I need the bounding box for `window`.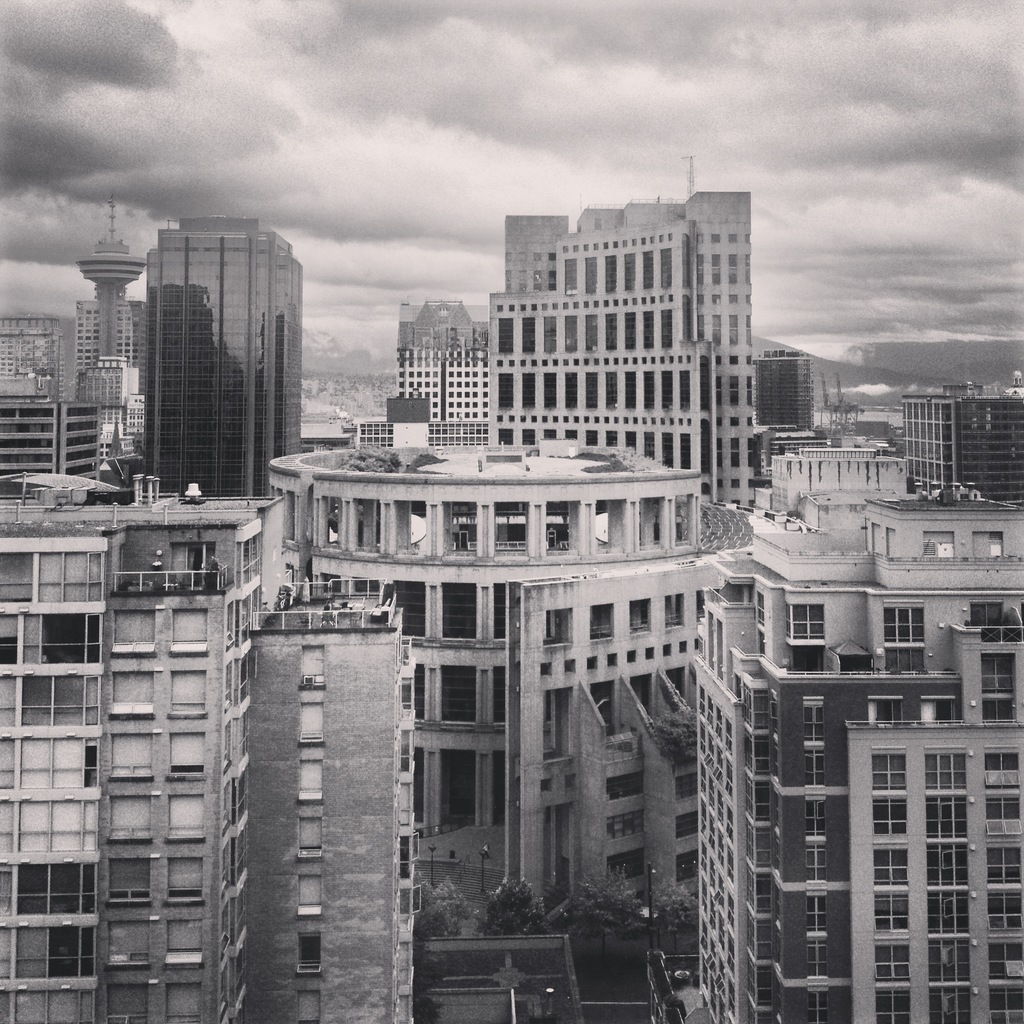
Here it is: pyautogui.locateOnScreen(583, 255, 602, 297).
